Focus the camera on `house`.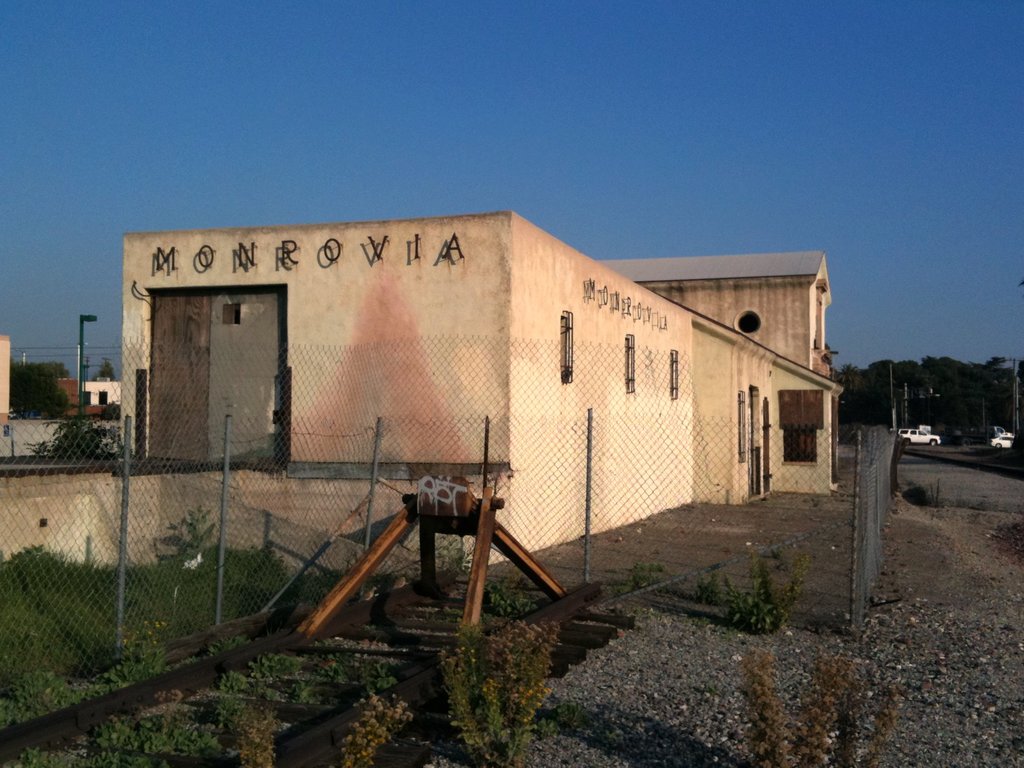
Focus region: {"left": 247, "top": 208, "right": 858, "bottom": 560}.
